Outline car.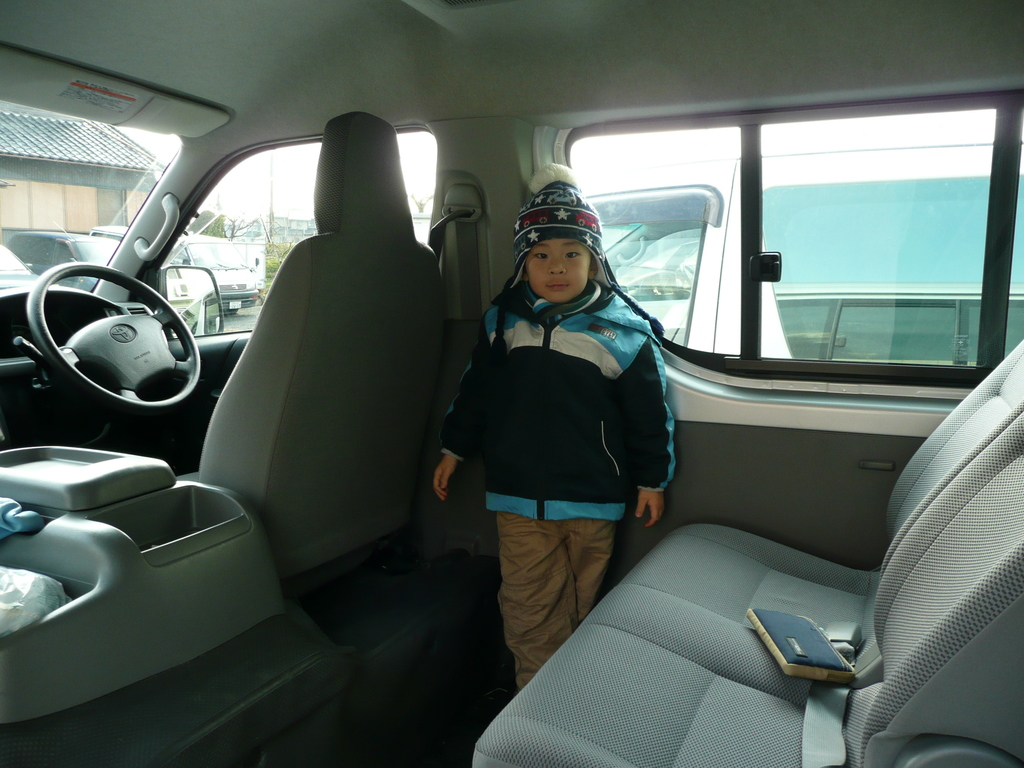
Outline: box(5, 220, 130, 292).
